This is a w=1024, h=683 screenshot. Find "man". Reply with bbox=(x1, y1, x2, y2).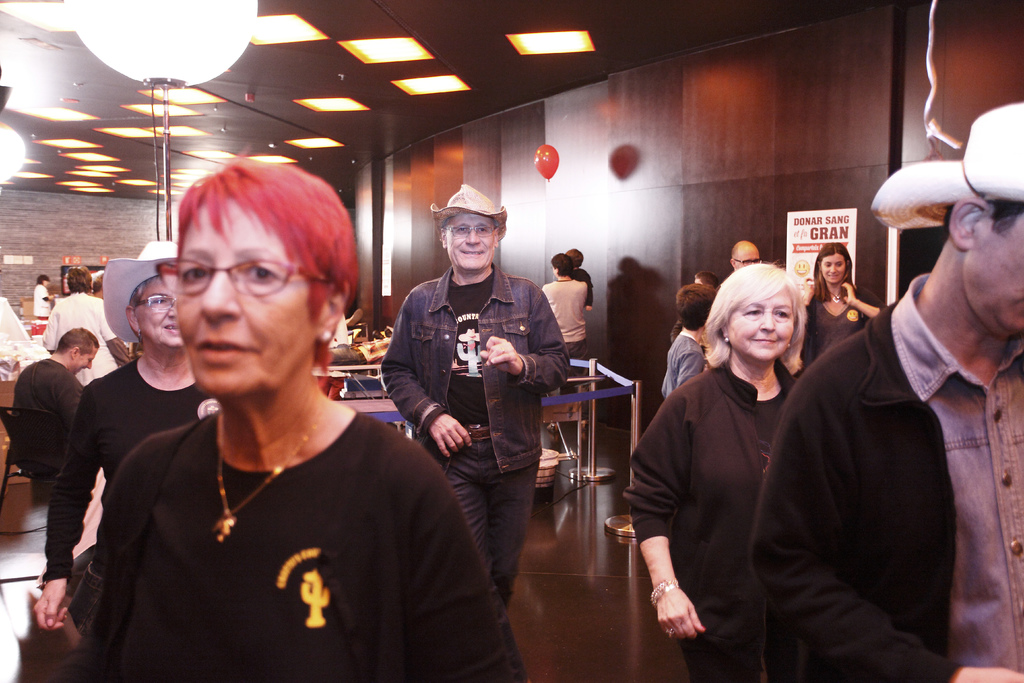
bbox=(12, 326, 100, 481).
